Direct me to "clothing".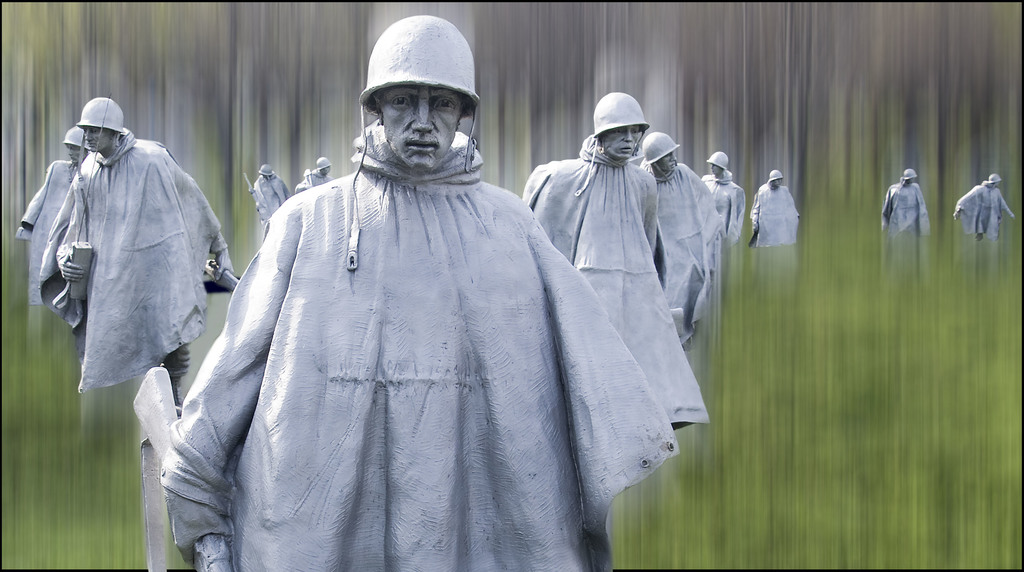
Direction: bbox=(952, 183, 1018, 240).
